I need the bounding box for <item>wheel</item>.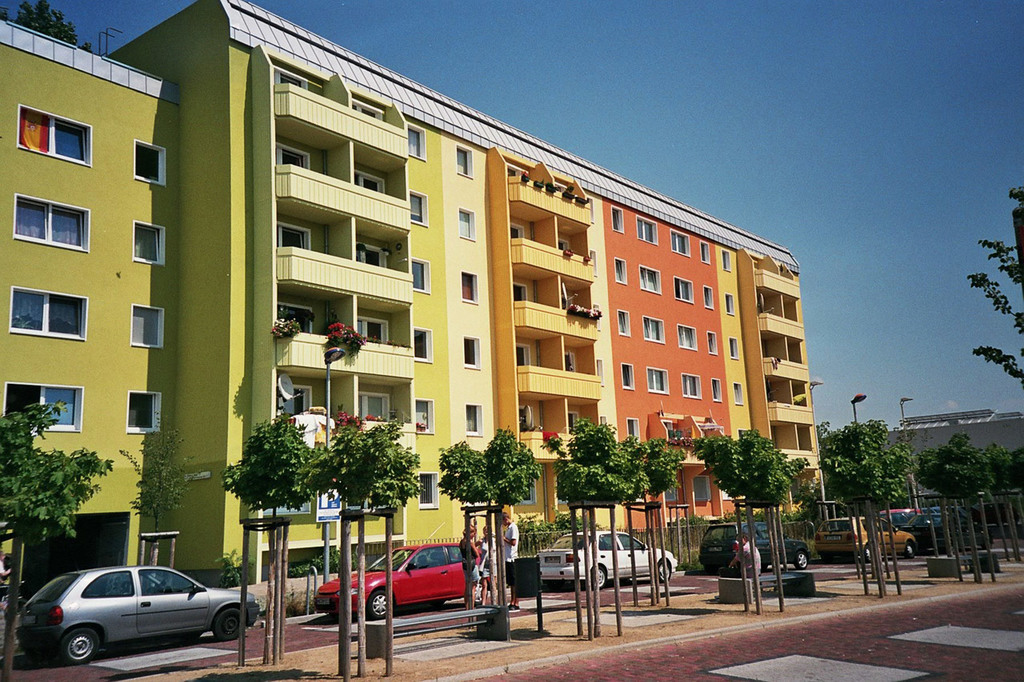
Here it is: bbox(907, 545, 915, 556).
